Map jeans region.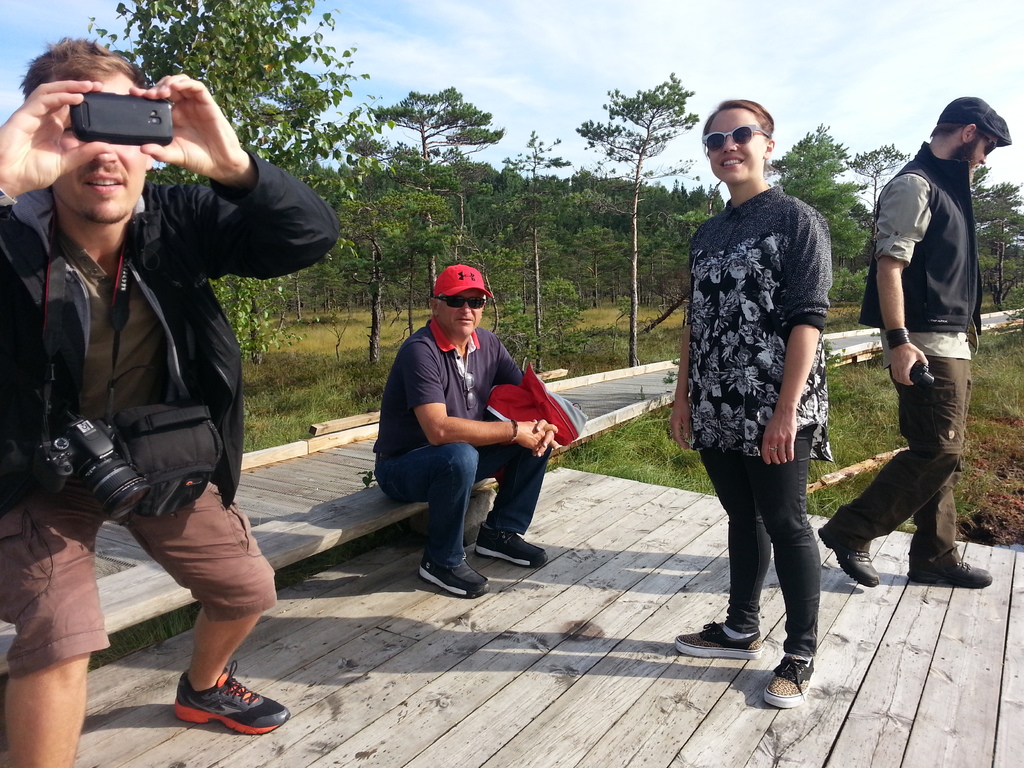
Mapped to x1=0 y1=478 x2=289 y2=679.
